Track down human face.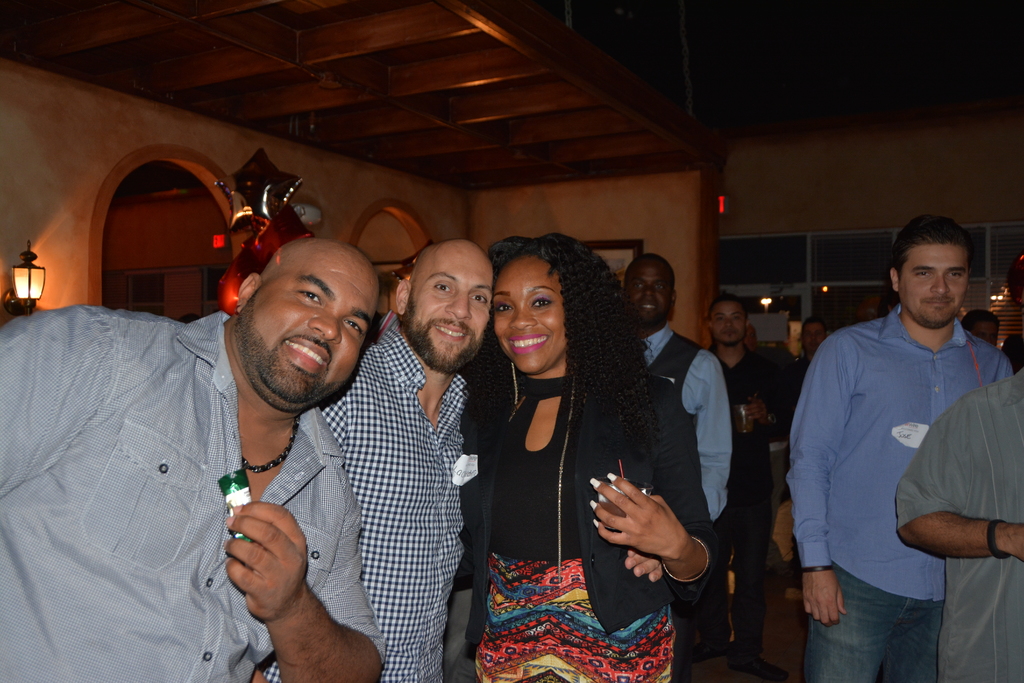
Tracked to 712 302 749 347.
